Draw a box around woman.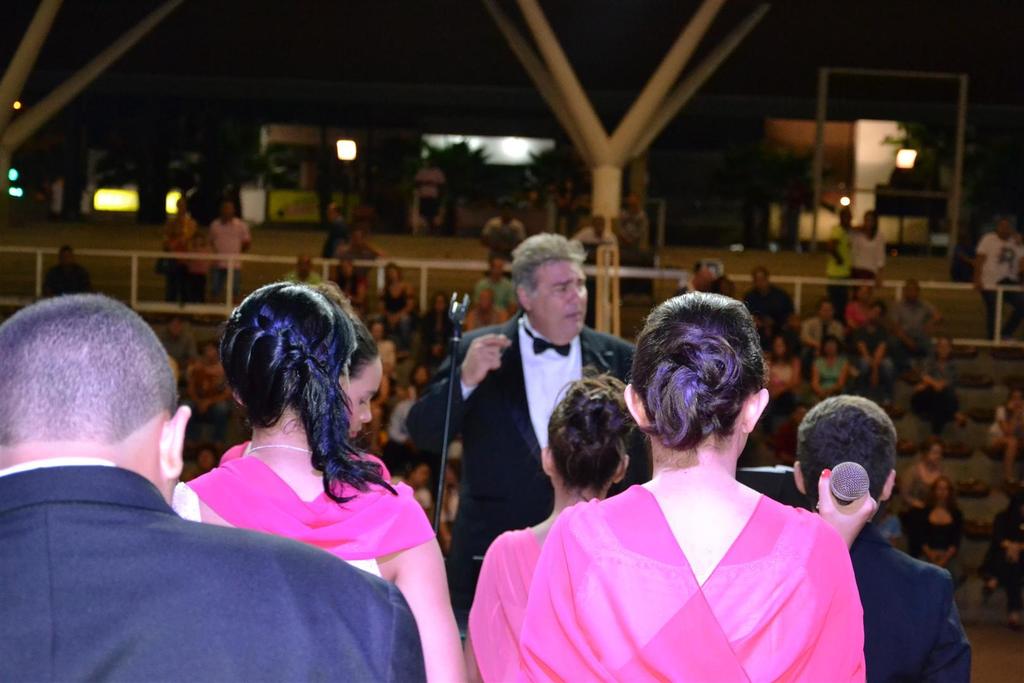
(x1=753, y1=334, x2=801, y2=434).
